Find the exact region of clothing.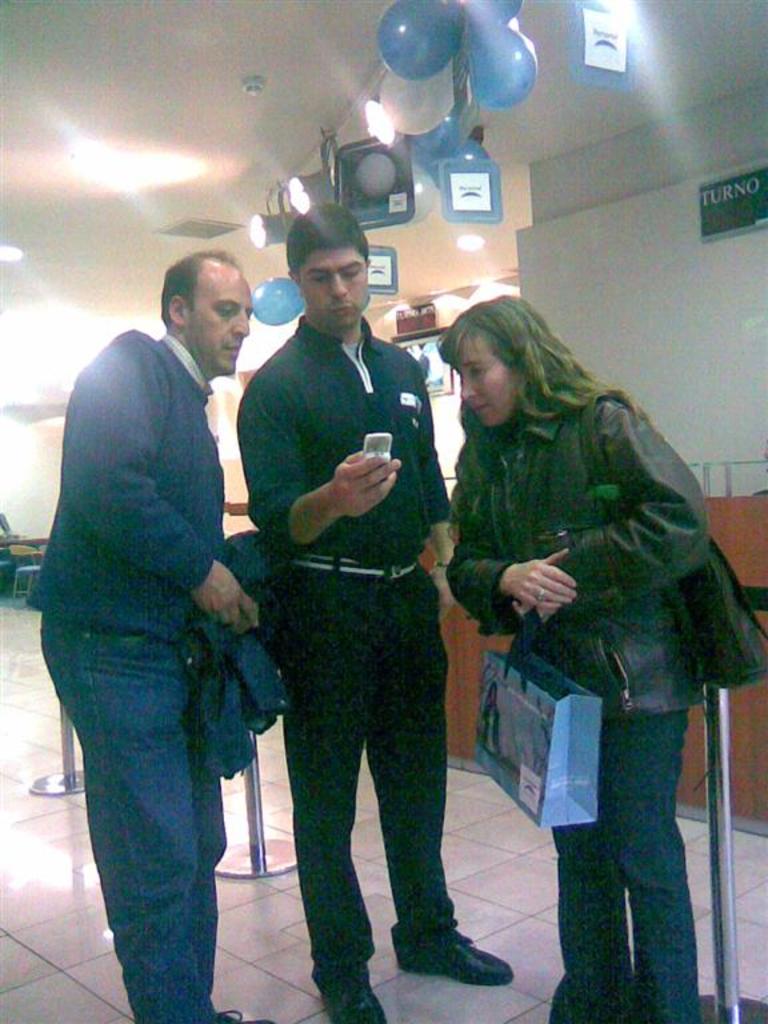
Exact region: (x1=37, y1=212, x2=285, y2=1008).
